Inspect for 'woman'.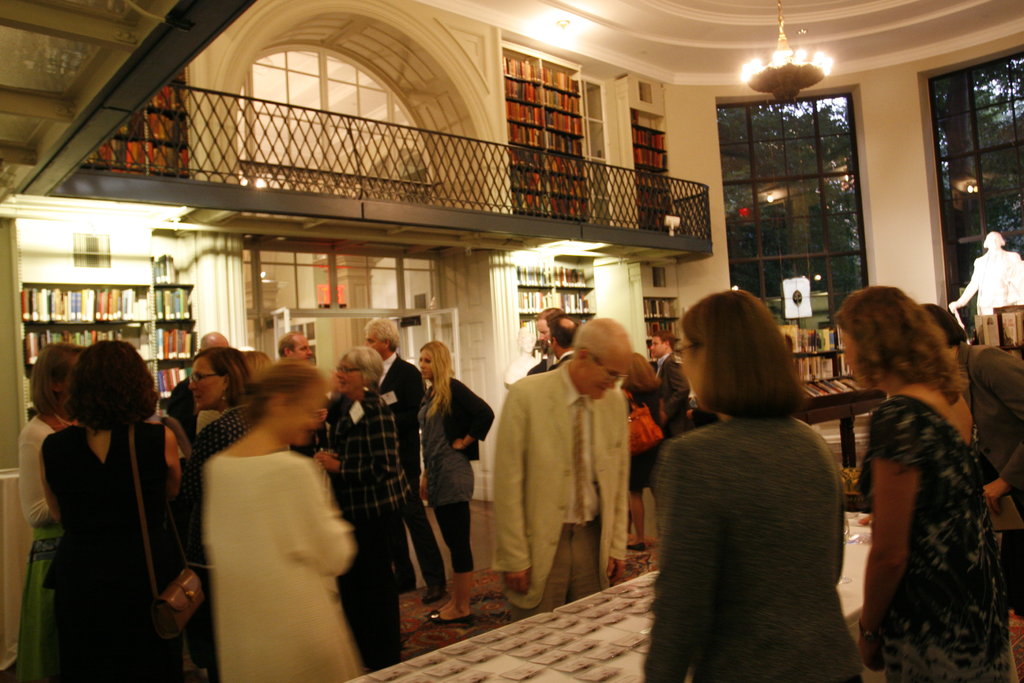
Inspection: [13, 342, 80, 682].
